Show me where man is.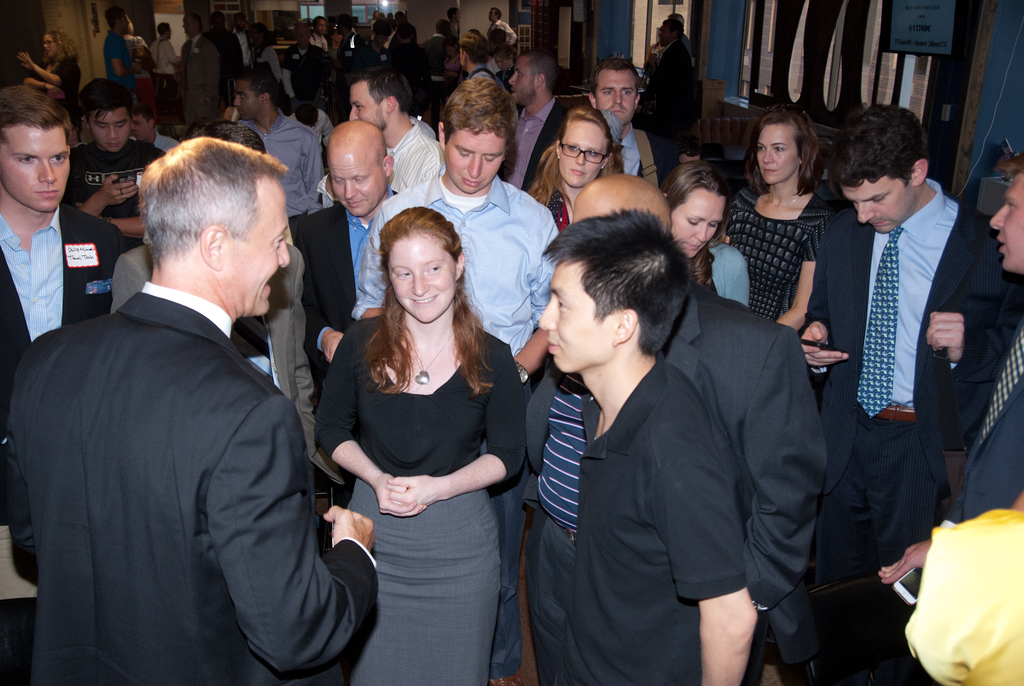
man is at [875,149,1023,685].
